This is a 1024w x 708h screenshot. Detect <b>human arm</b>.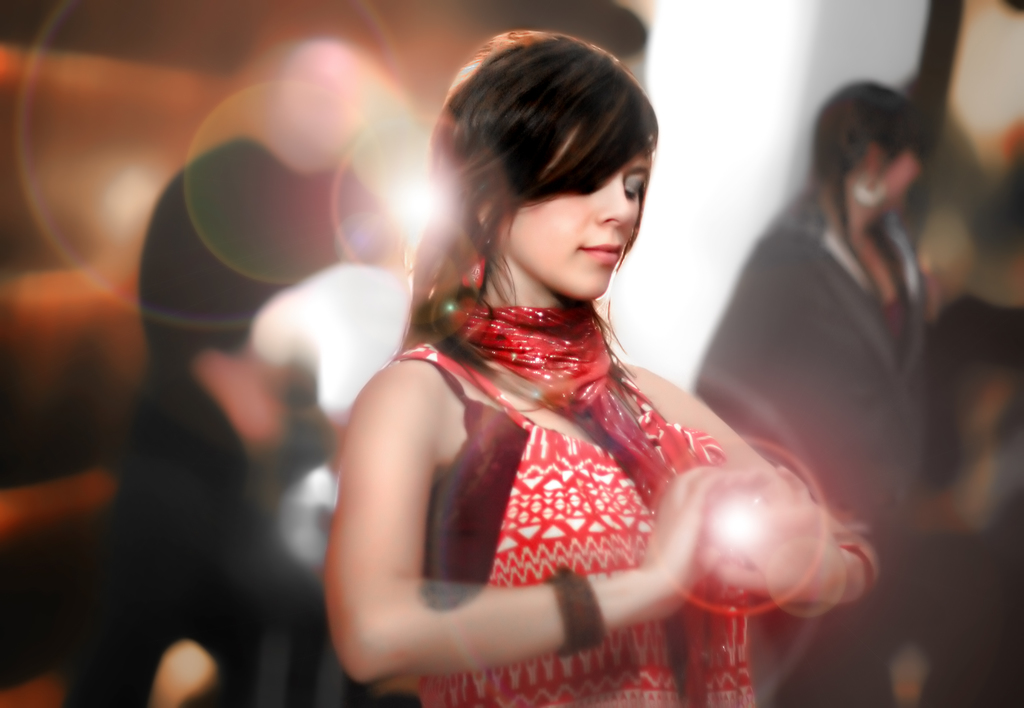
<bbox>281, 304, 753, 697</bbox>.
